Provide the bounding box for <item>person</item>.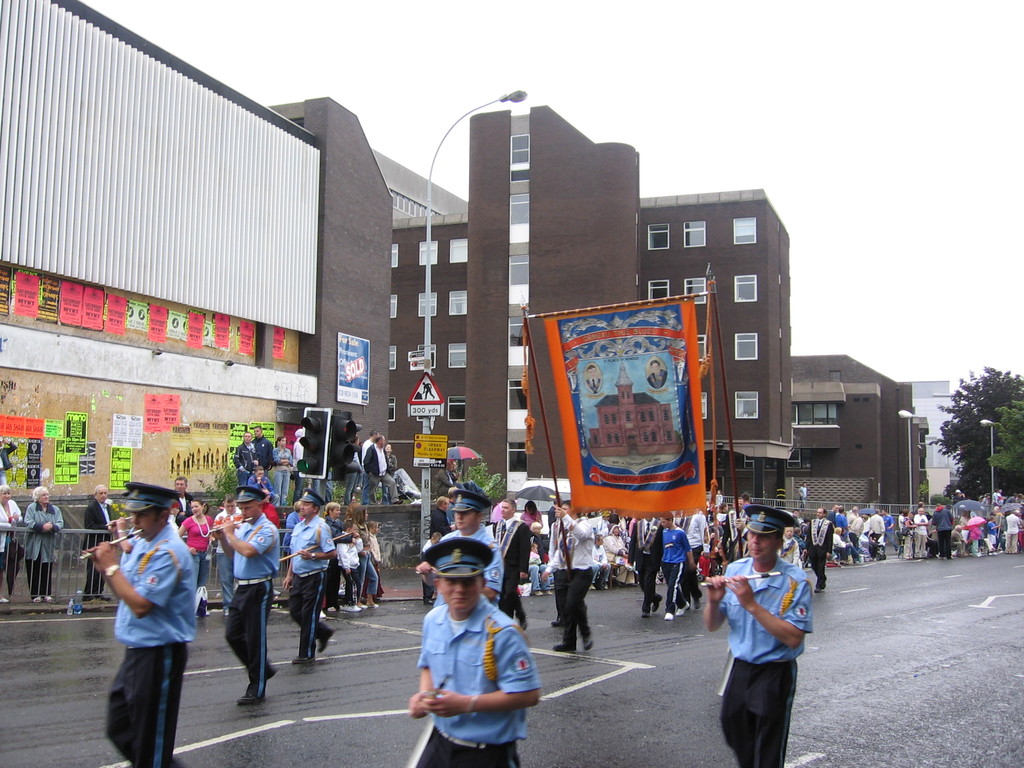
rect(211, 497, 239, 612).
